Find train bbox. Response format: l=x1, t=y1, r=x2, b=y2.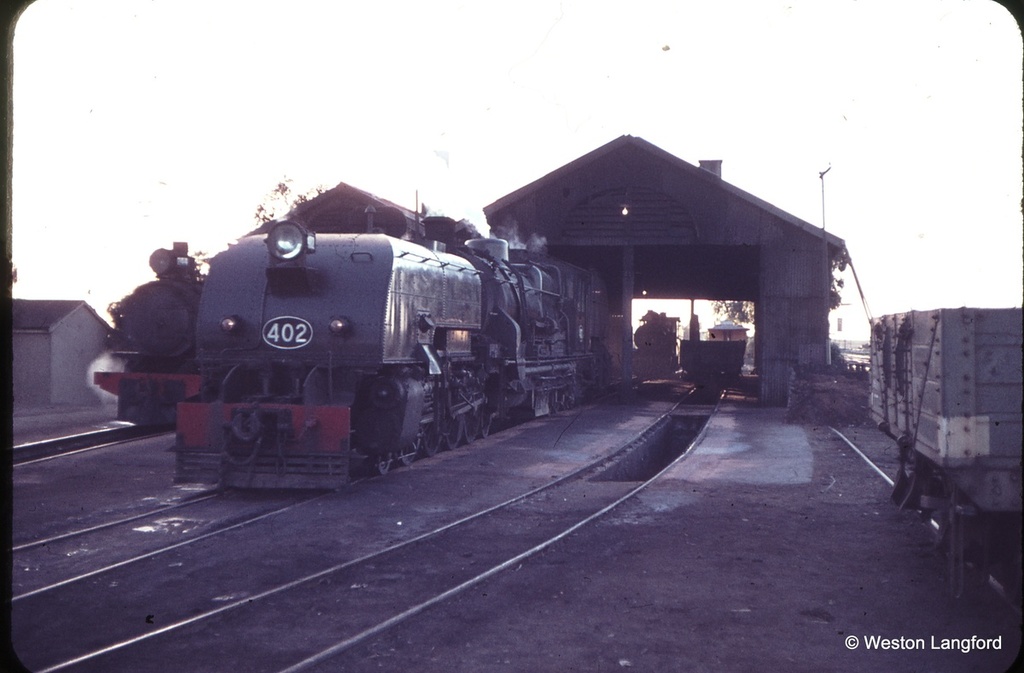
l=90, t=243, r=203, b=435.
